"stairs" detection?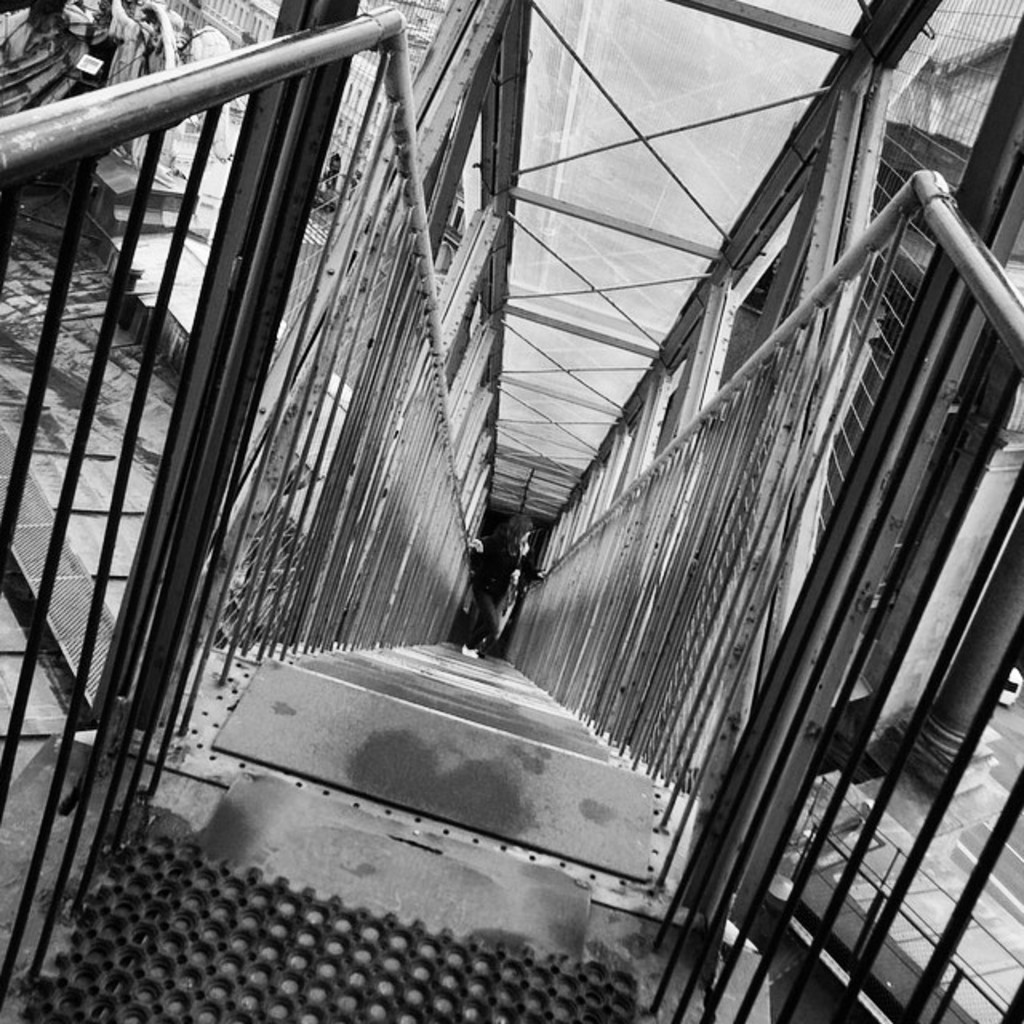
[left=210, top=642, right=653, bottom=885]
